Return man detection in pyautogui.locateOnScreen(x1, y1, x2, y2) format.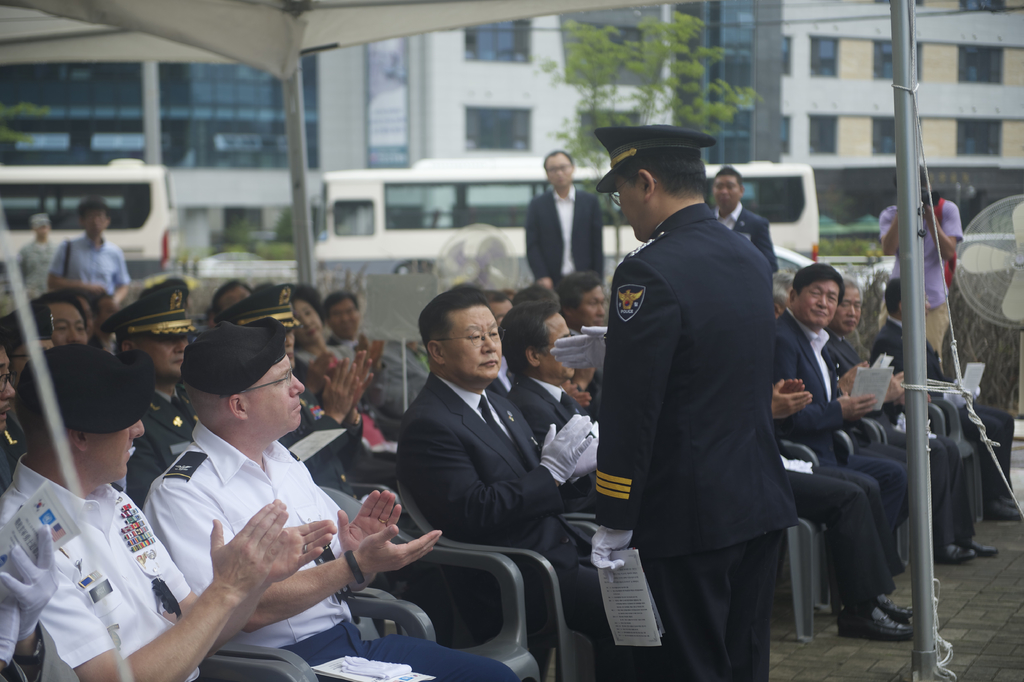
pyautogui.locateOnScreen(108, 283, 200, 495).
